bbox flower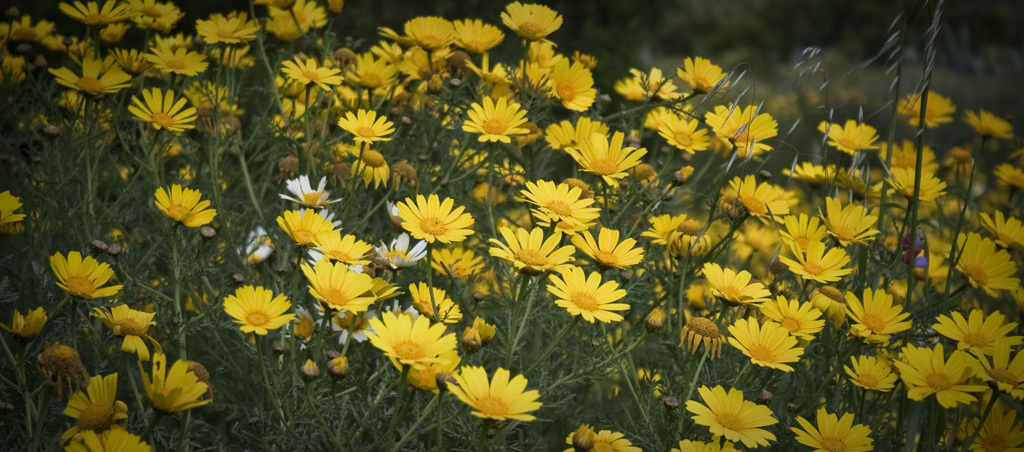
[x1=265, y1=95, x2=324, y2=146]
